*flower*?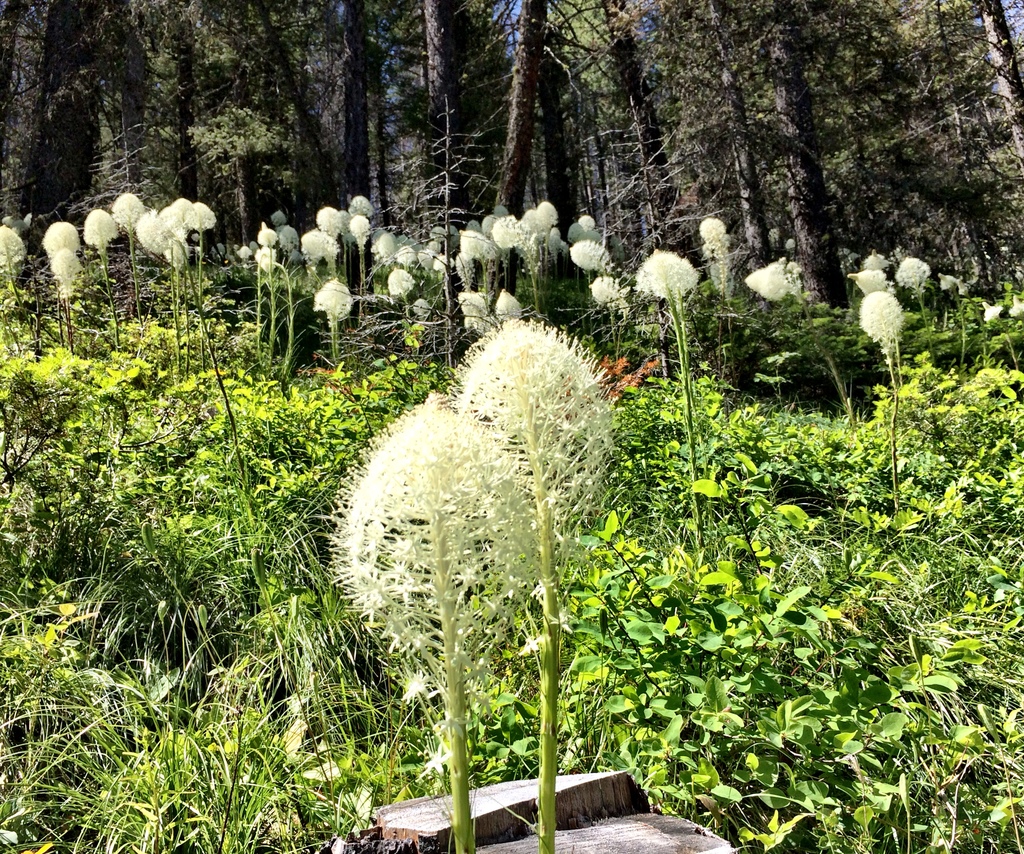
(left=522, top=213, right=536, bottom=234)
